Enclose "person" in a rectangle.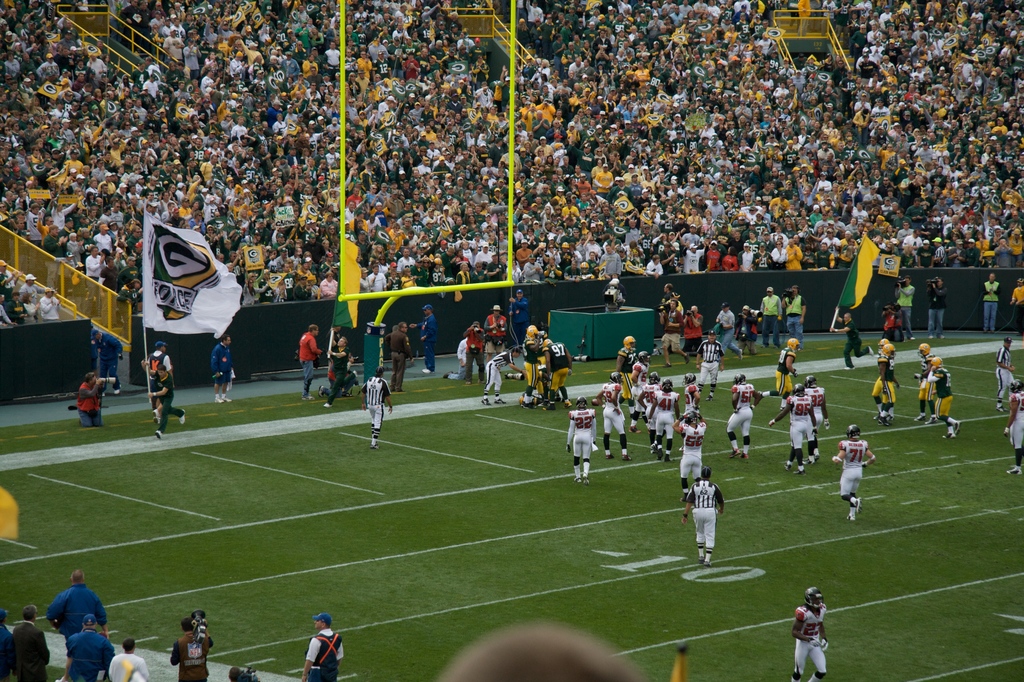
463:315:489:382.
